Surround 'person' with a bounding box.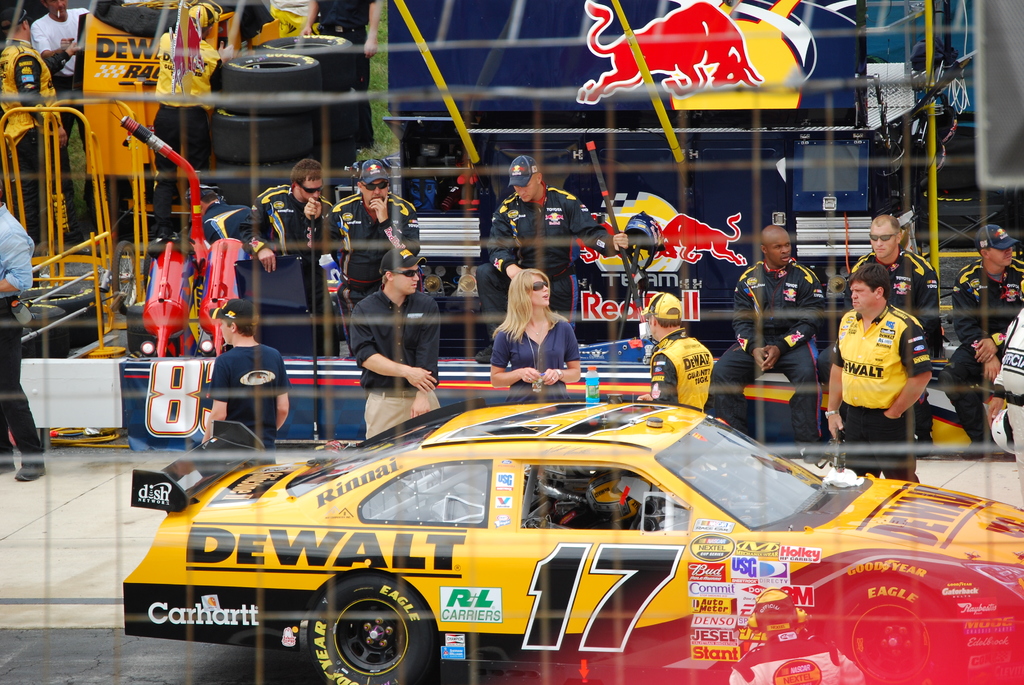
(left=0, top=196, right=44, bottom=485).
